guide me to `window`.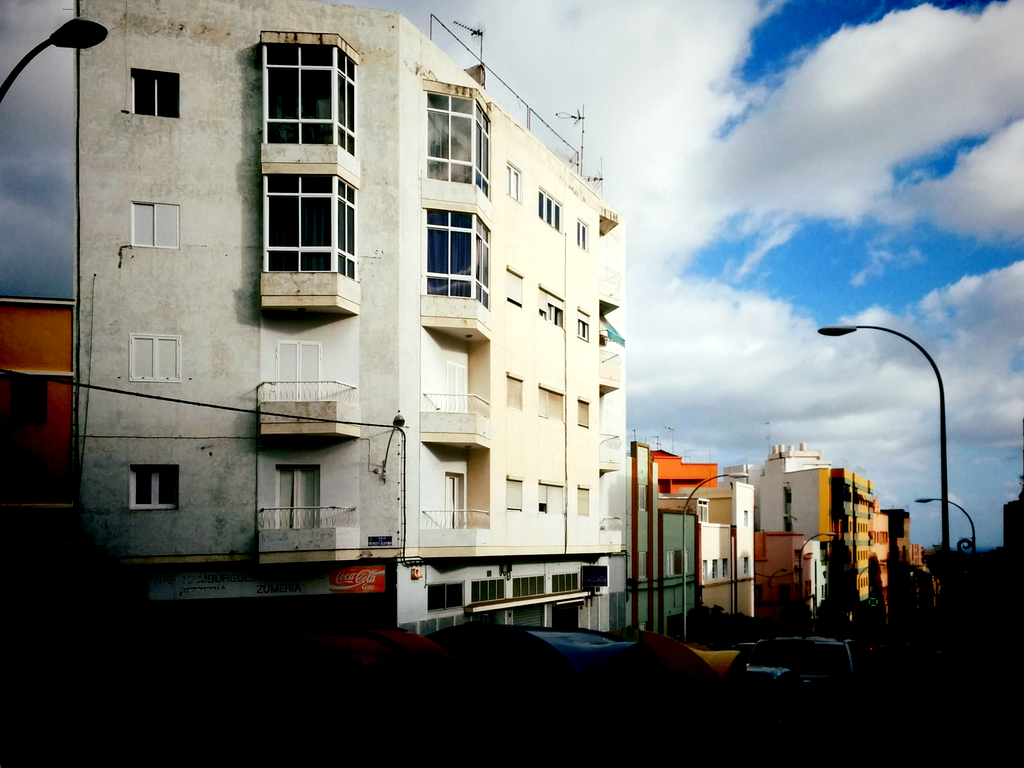
Guidance: [left=637, top=552, right=650, bottom=581].
